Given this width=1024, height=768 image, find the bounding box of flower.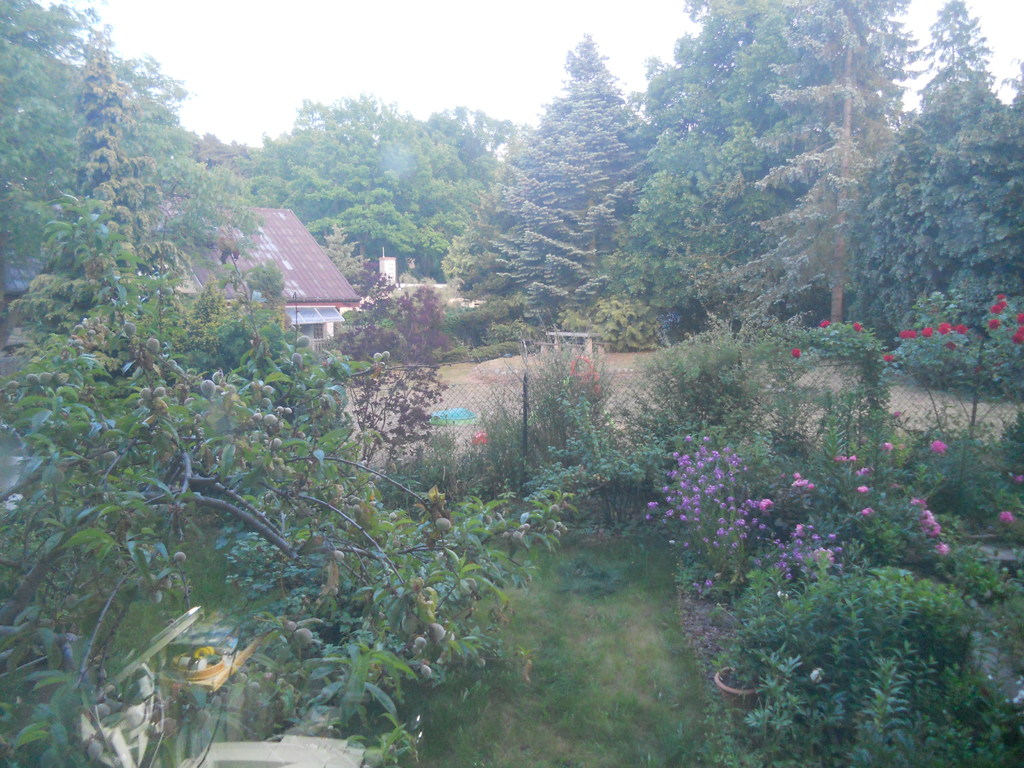
l=940, t=321, r=946, b=332.
